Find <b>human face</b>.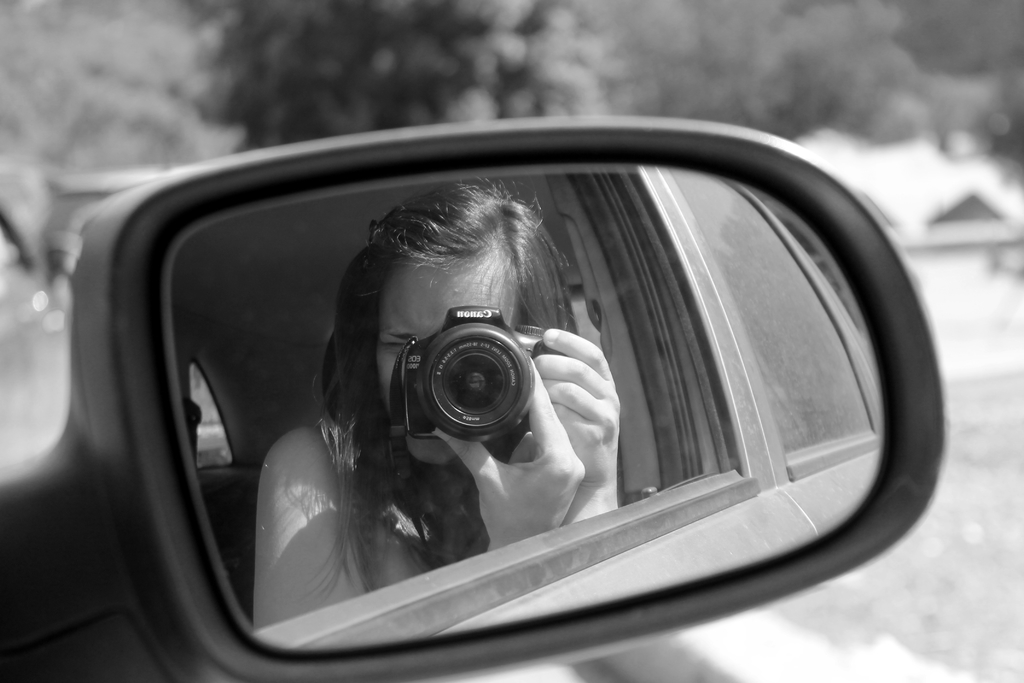
[x1=374, y1=258, x2=523, y2=466].
